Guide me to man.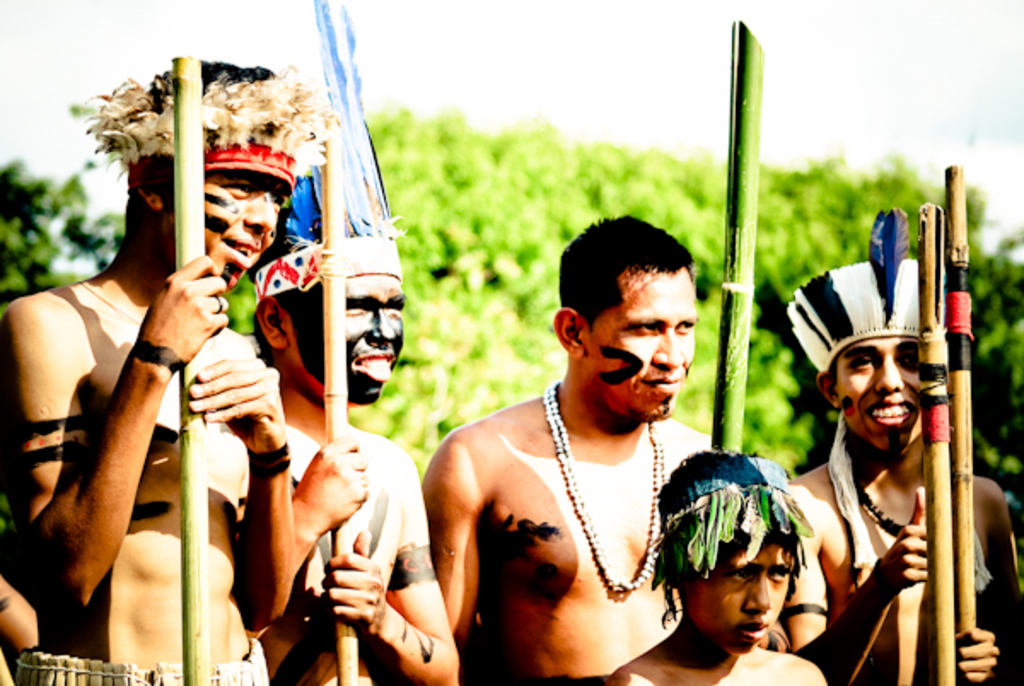
Guidance: pyautogui.locateOnScreen(0, 48, 302, 684).
